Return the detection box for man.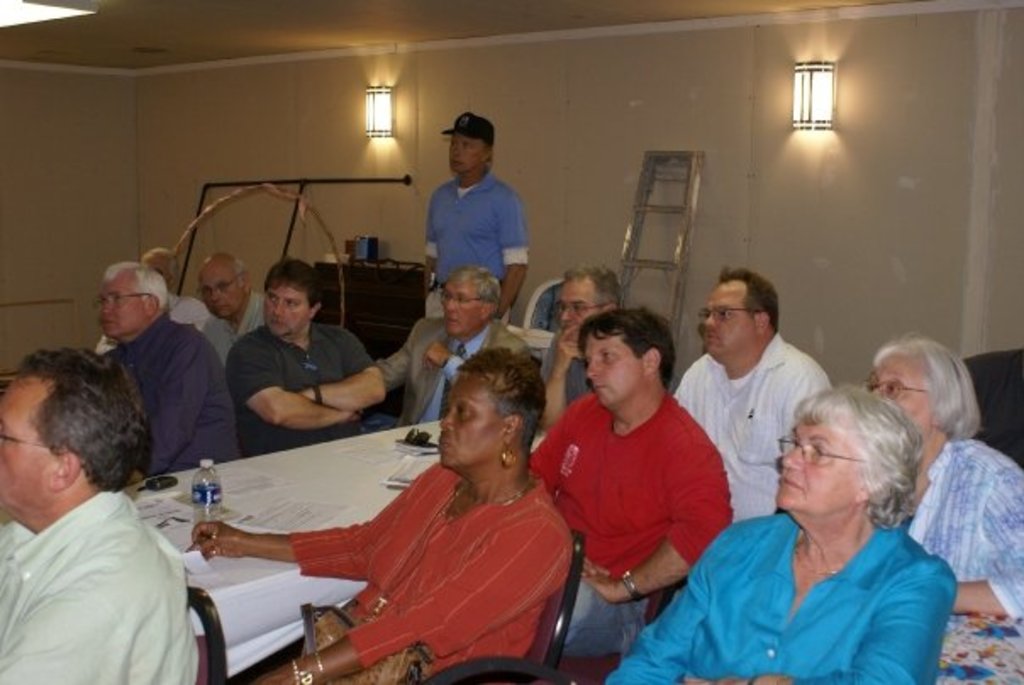
526:309:736:668.
